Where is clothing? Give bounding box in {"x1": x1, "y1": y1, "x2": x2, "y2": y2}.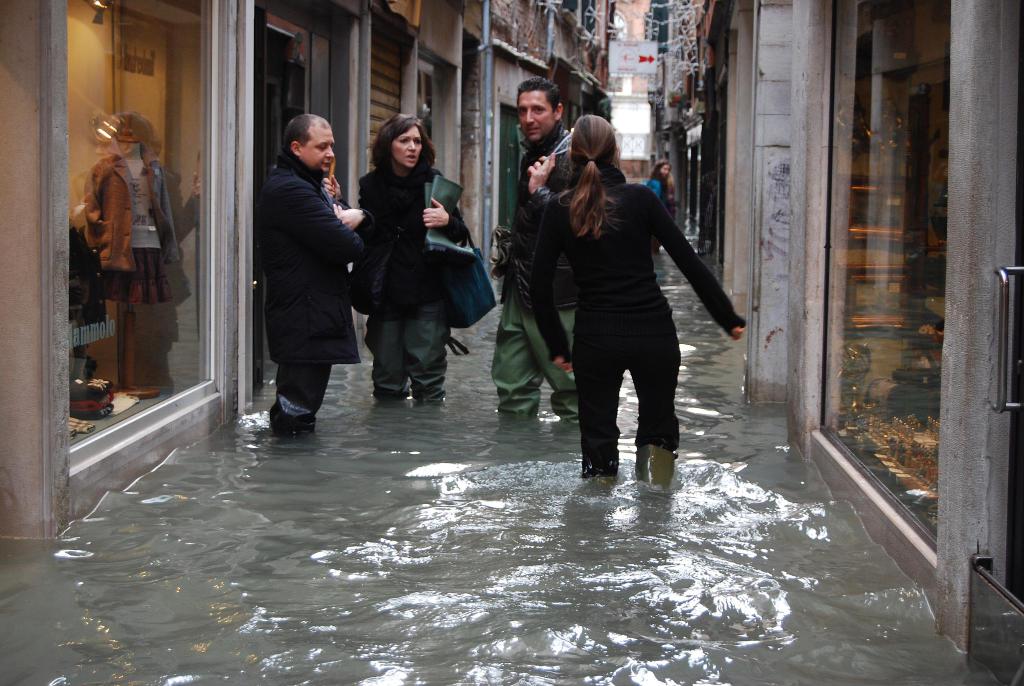
{"x1": 347, "y1": 165, "x2": 460, "y2": 400}.
